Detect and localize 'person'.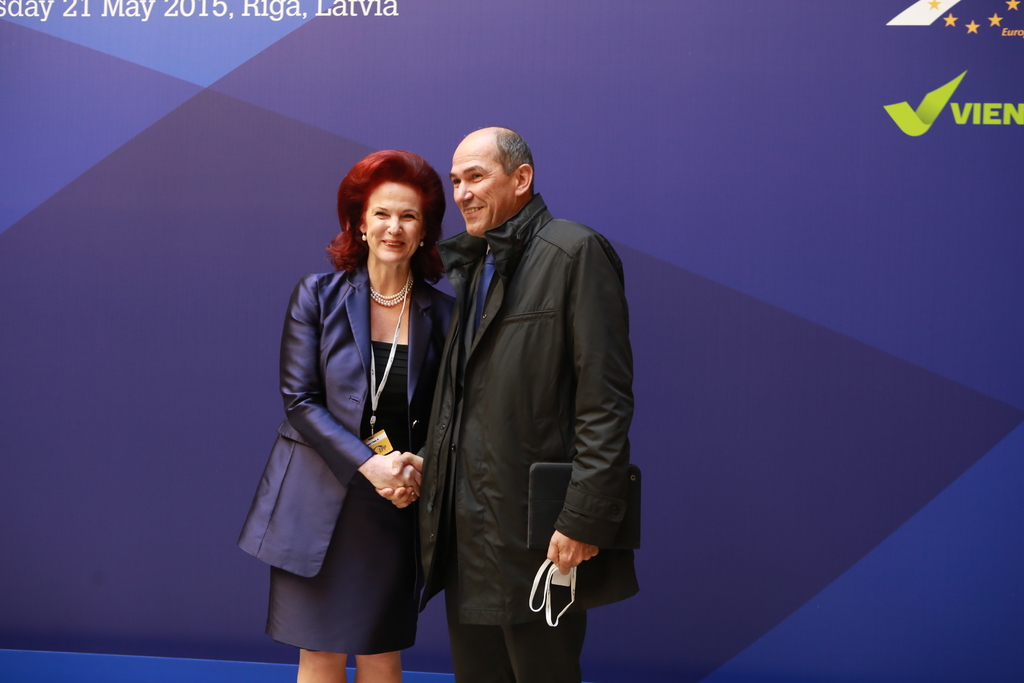
Localized at x1=369, y1=128, x2=630, y2=682.
